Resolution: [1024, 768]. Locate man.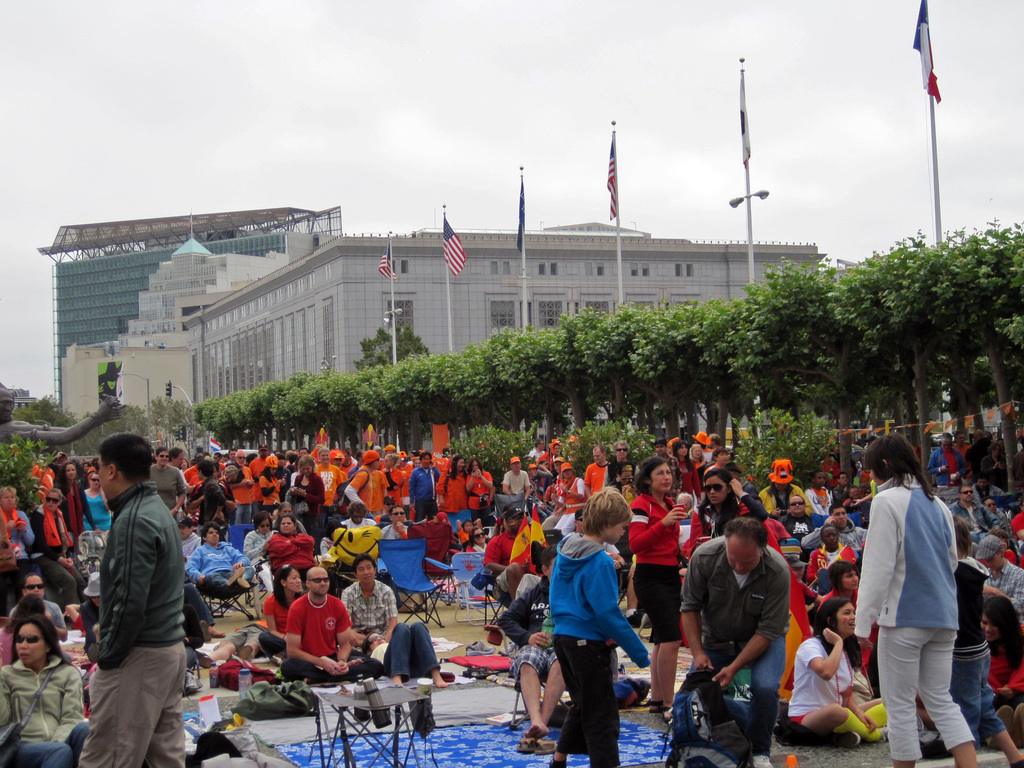
bbox=(275, 453, 289, 492).
